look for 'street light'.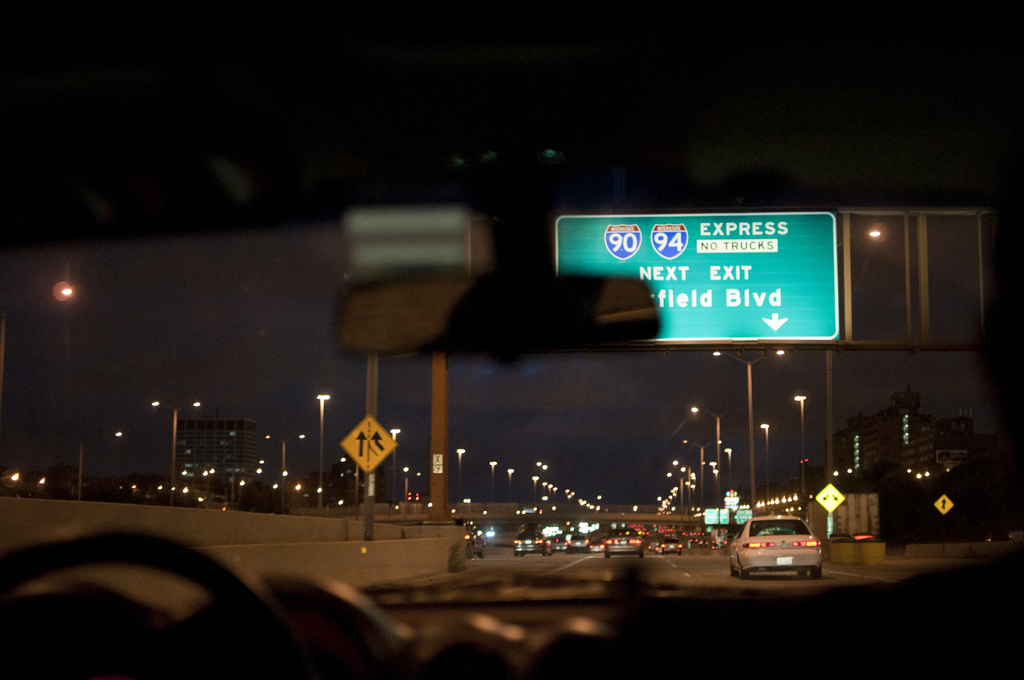
Found: locate(150, 398, 204, 494).
